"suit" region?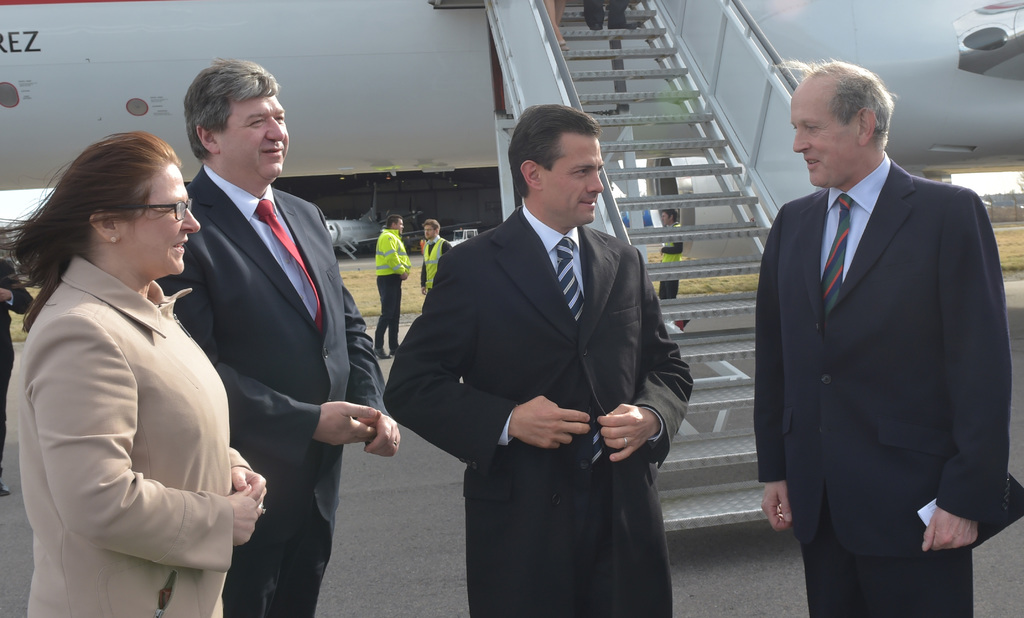
753, 153, 1012, 617
